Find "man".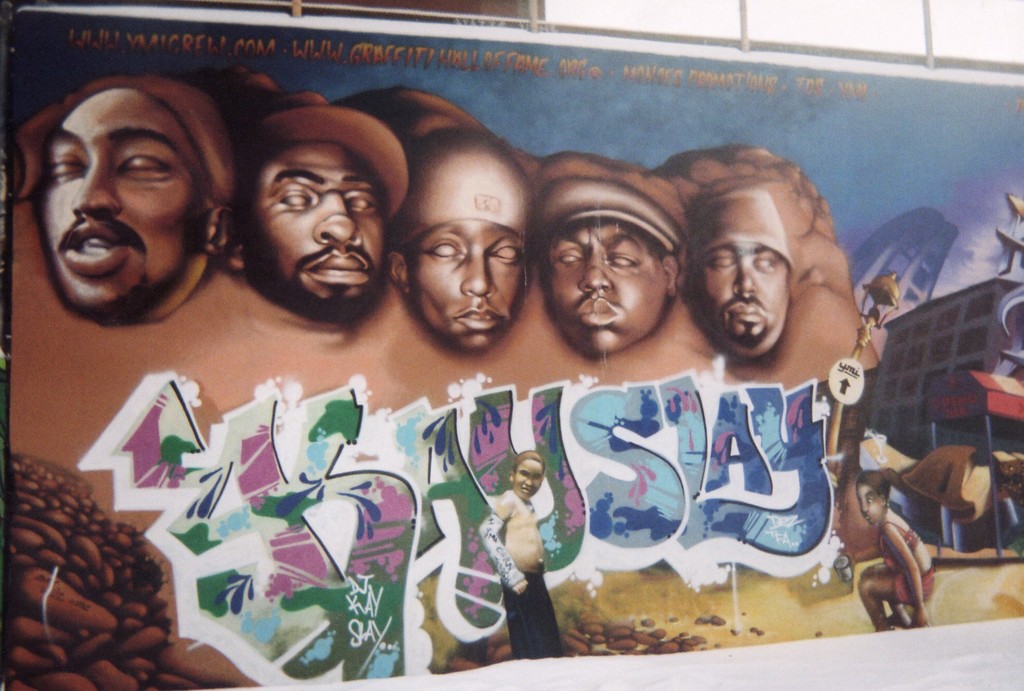
rect(216, 92, 409, 325).
